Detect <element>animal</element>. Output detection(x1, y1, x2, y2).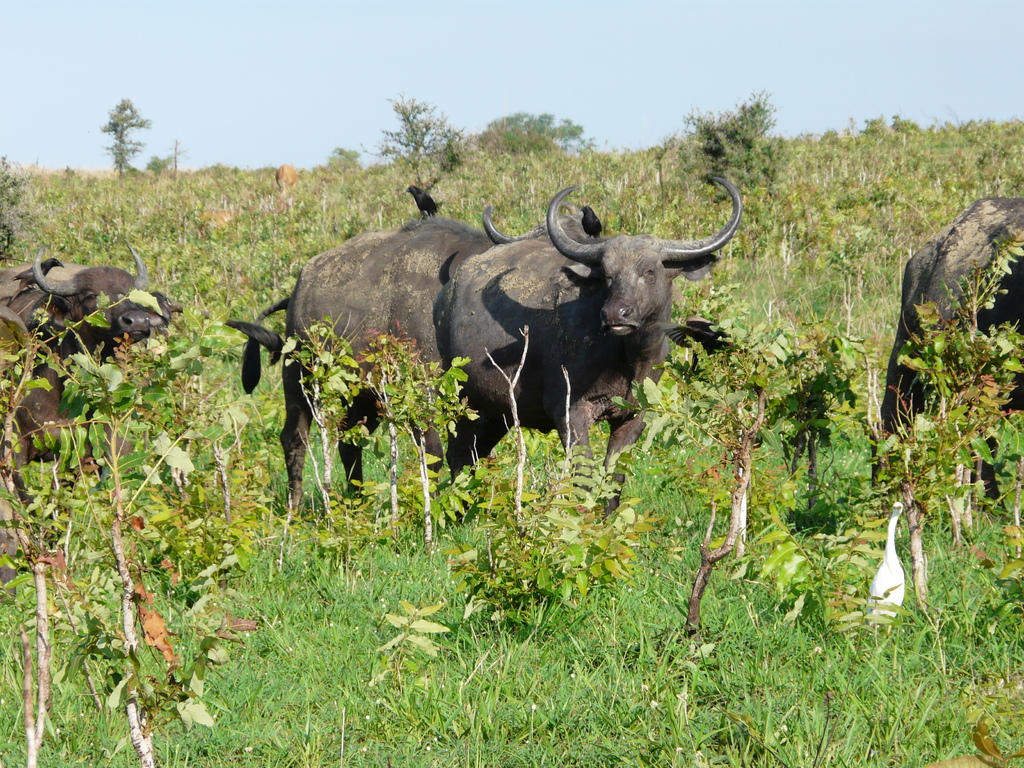
detection(241, 178, 743, 523).
